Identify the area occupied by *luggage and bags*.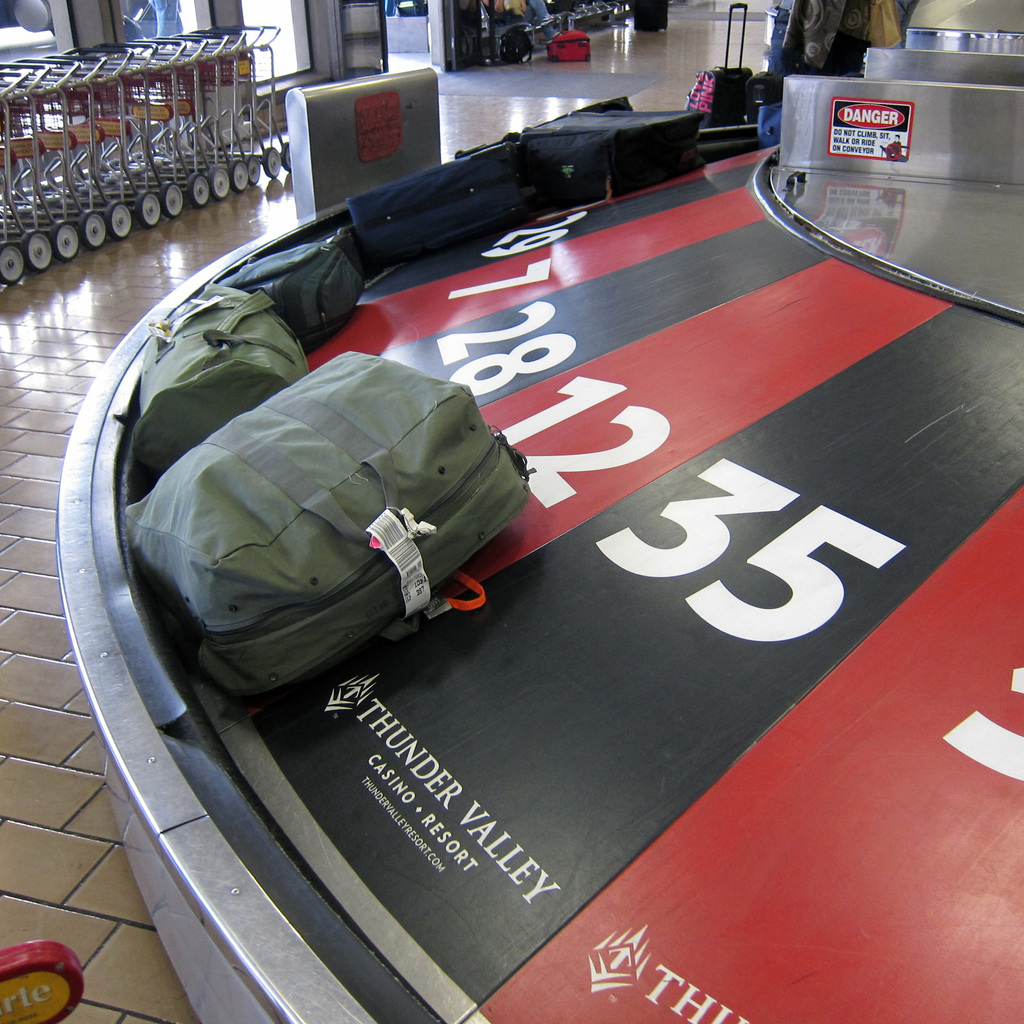
Area: rect(683, 67, 726, 130).
